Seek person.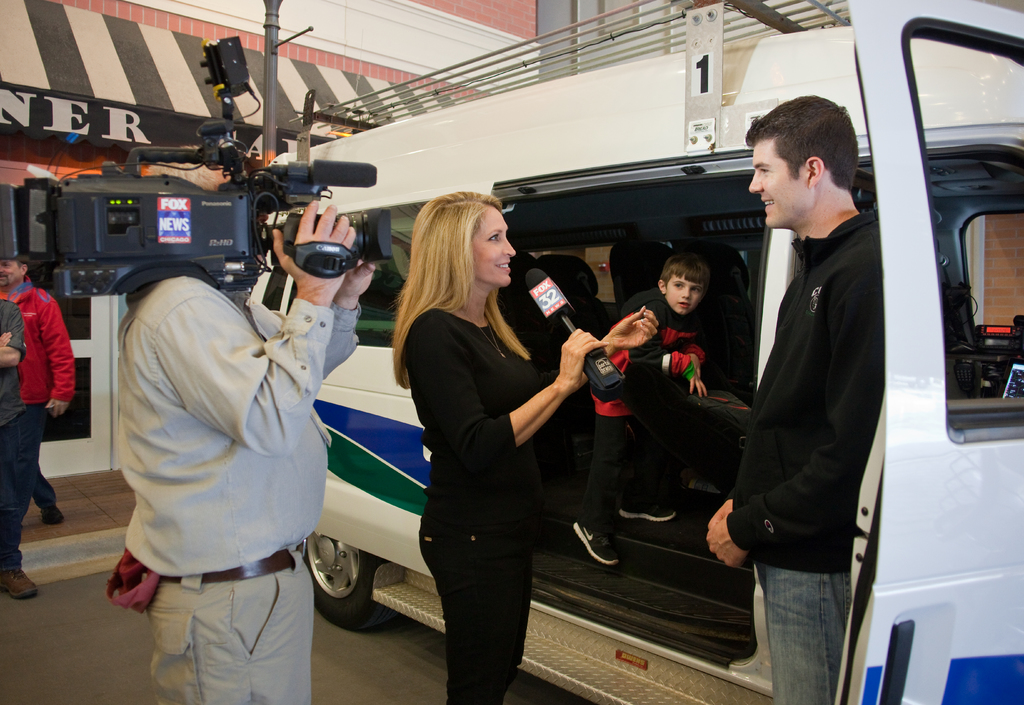
{"x1": 388, "y1": 186, "x2": 653, "y2": 704}.
